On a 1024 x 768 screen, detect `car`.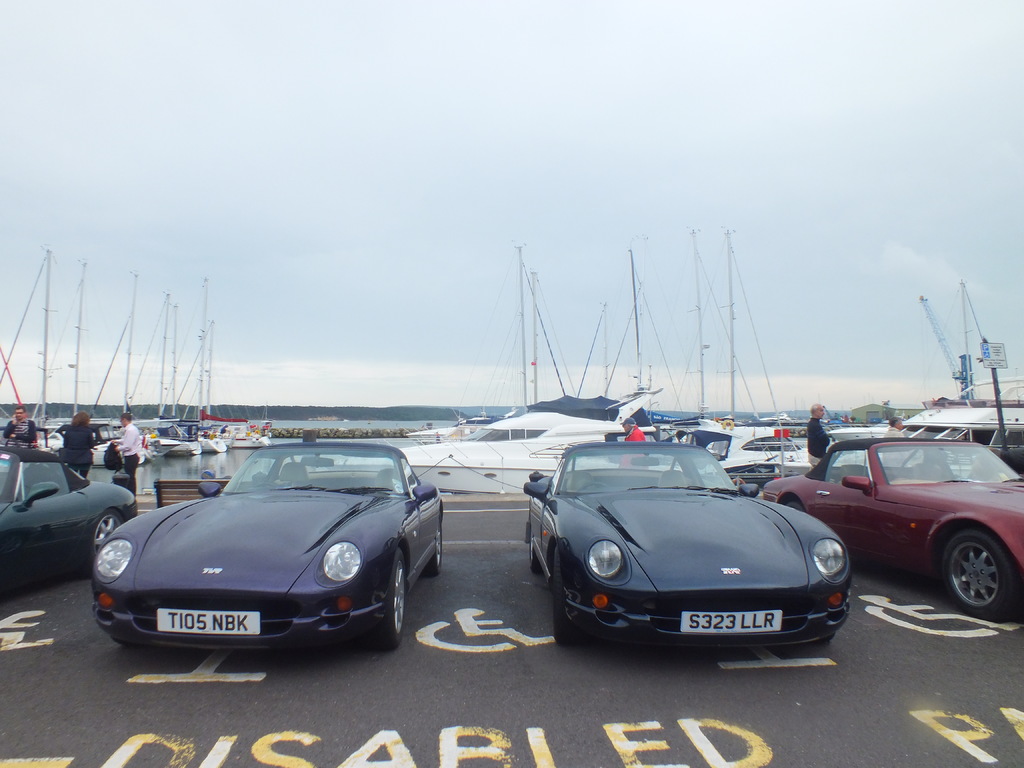
bbox=[525, 442, 851, 644].
